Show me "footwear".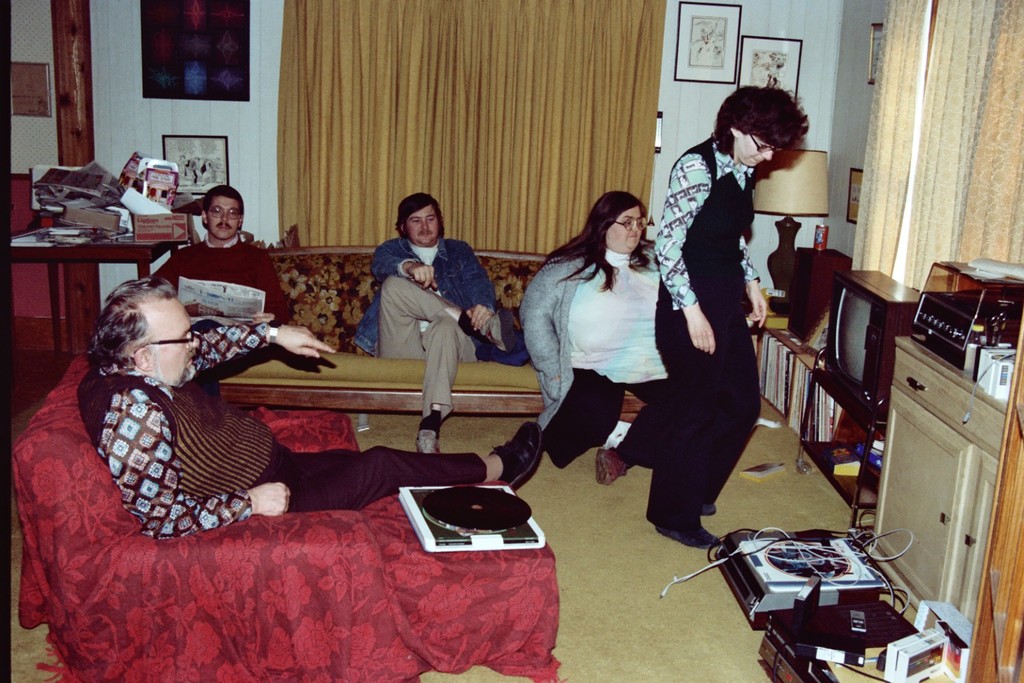
"footwear" is here: <region>644, 515, 718, 549</region>.
